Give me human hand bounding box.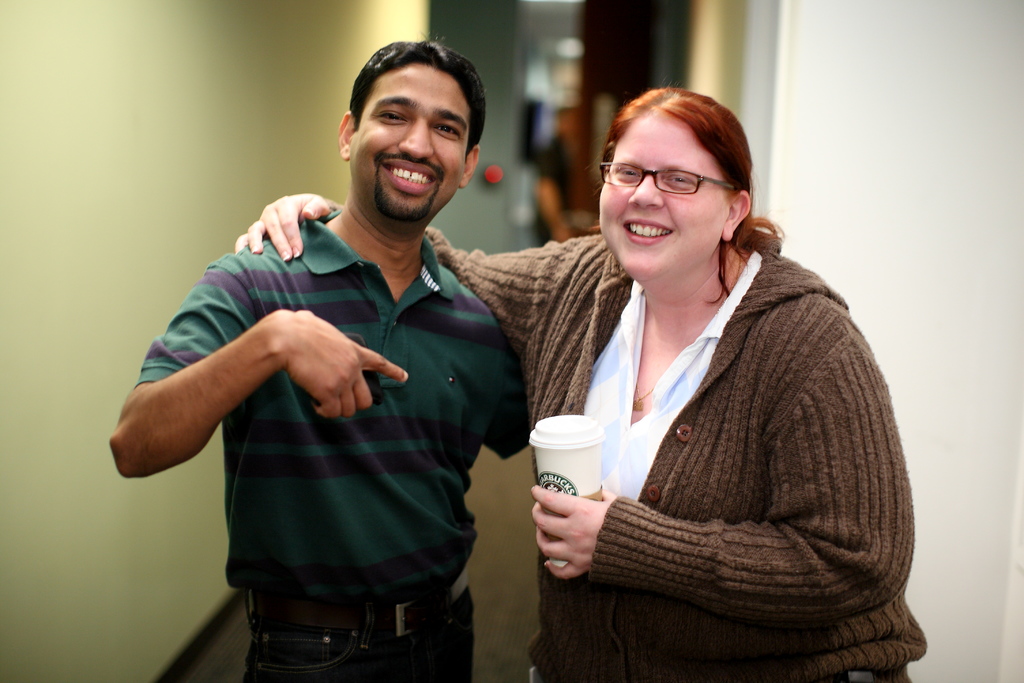
rect(264, 309, 412, 420).
